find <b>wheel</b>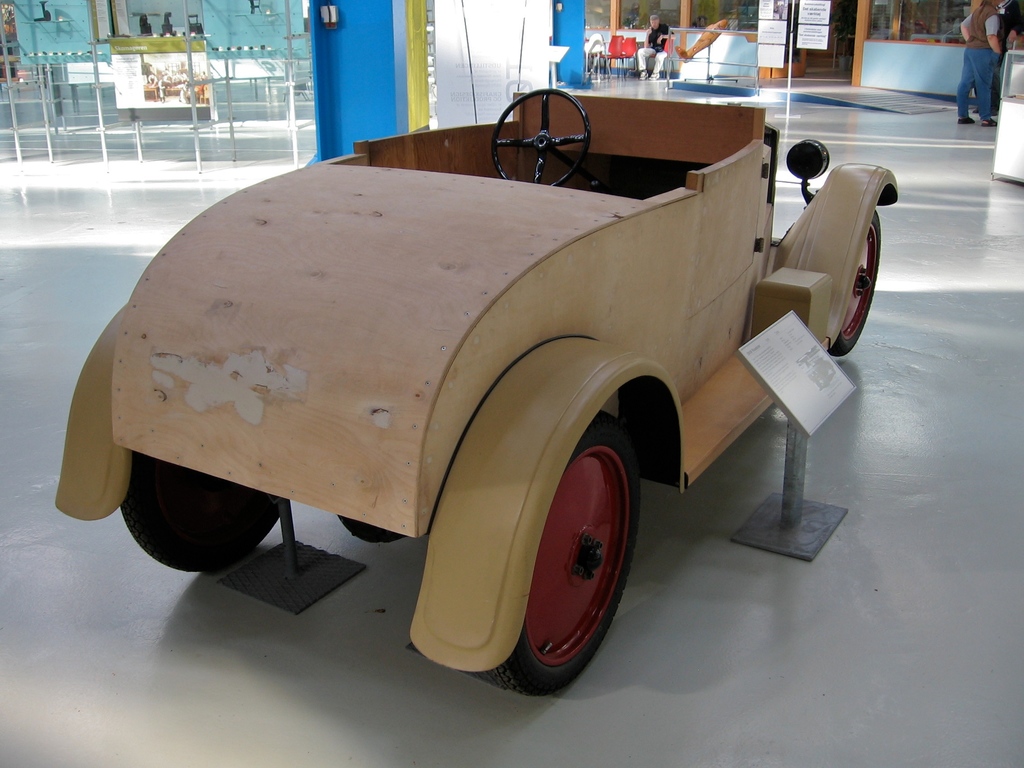
left=827, top=209, right=878, bottom=356
